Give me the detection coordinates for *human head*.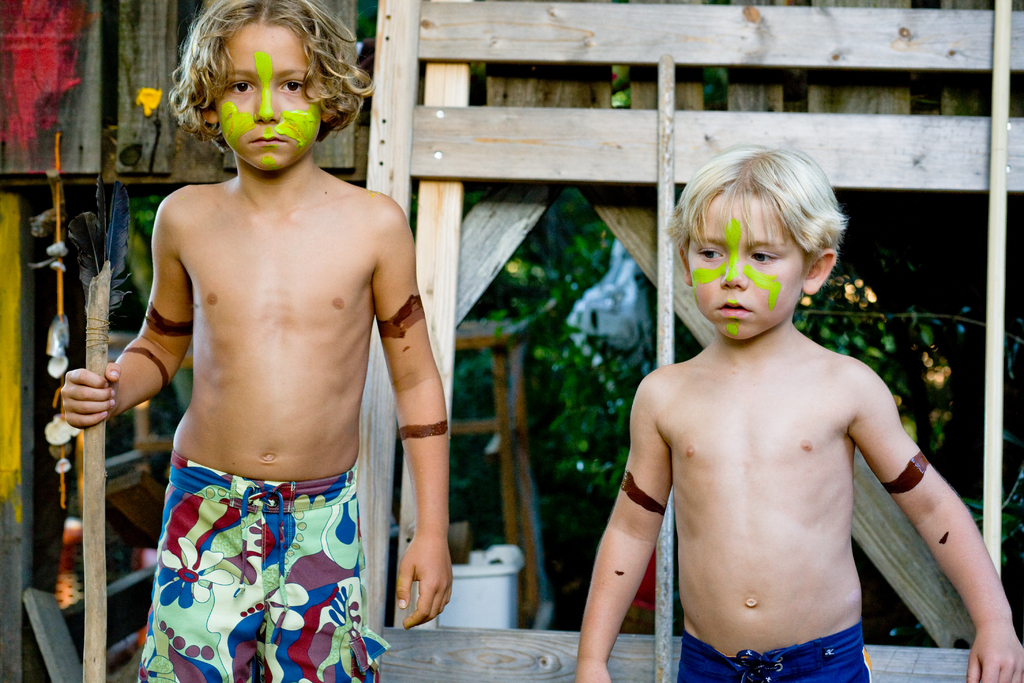
174/0/360/173.
